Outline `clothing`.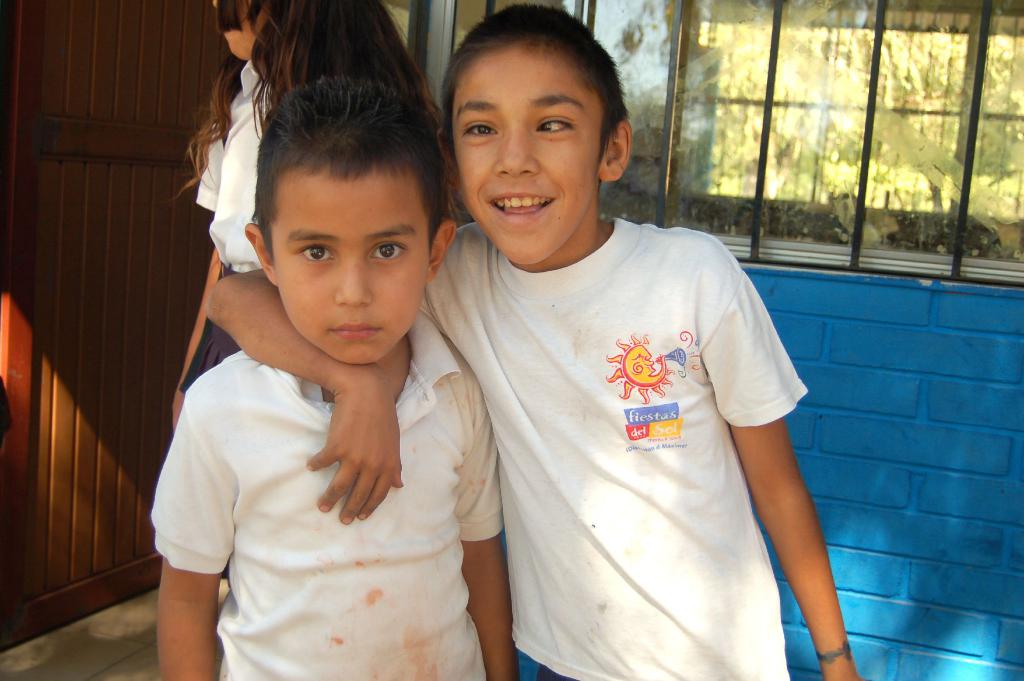
Outline: rect(195, 54, 262, 271).
